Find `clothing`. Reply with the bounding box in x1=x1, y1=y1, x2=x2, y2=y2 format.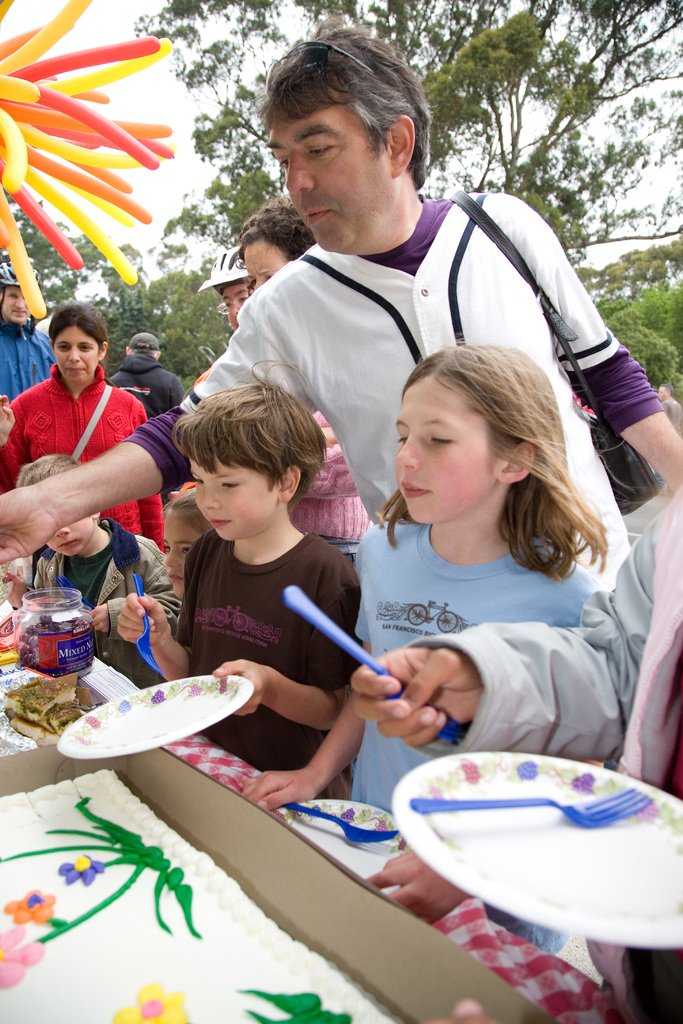
x1=26, y1=515, x2=179, y2=686.
